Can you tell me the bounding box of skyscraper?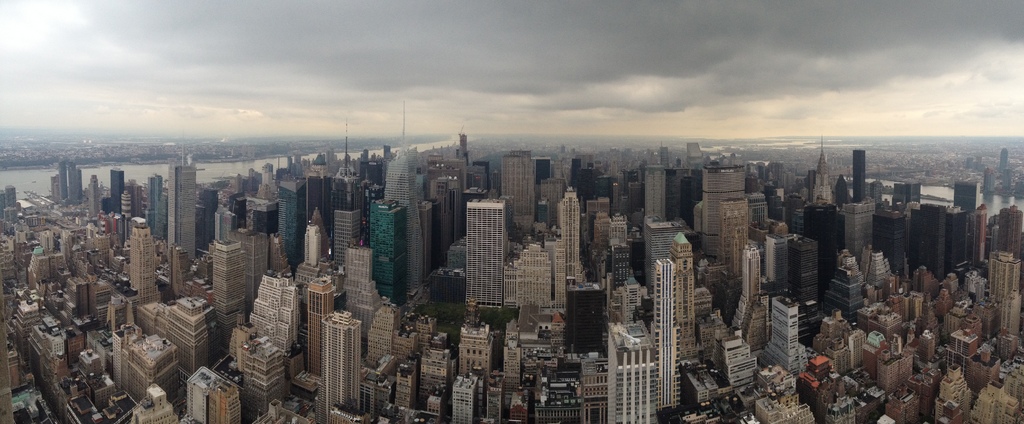
crop(561, 193, 580, 291).
